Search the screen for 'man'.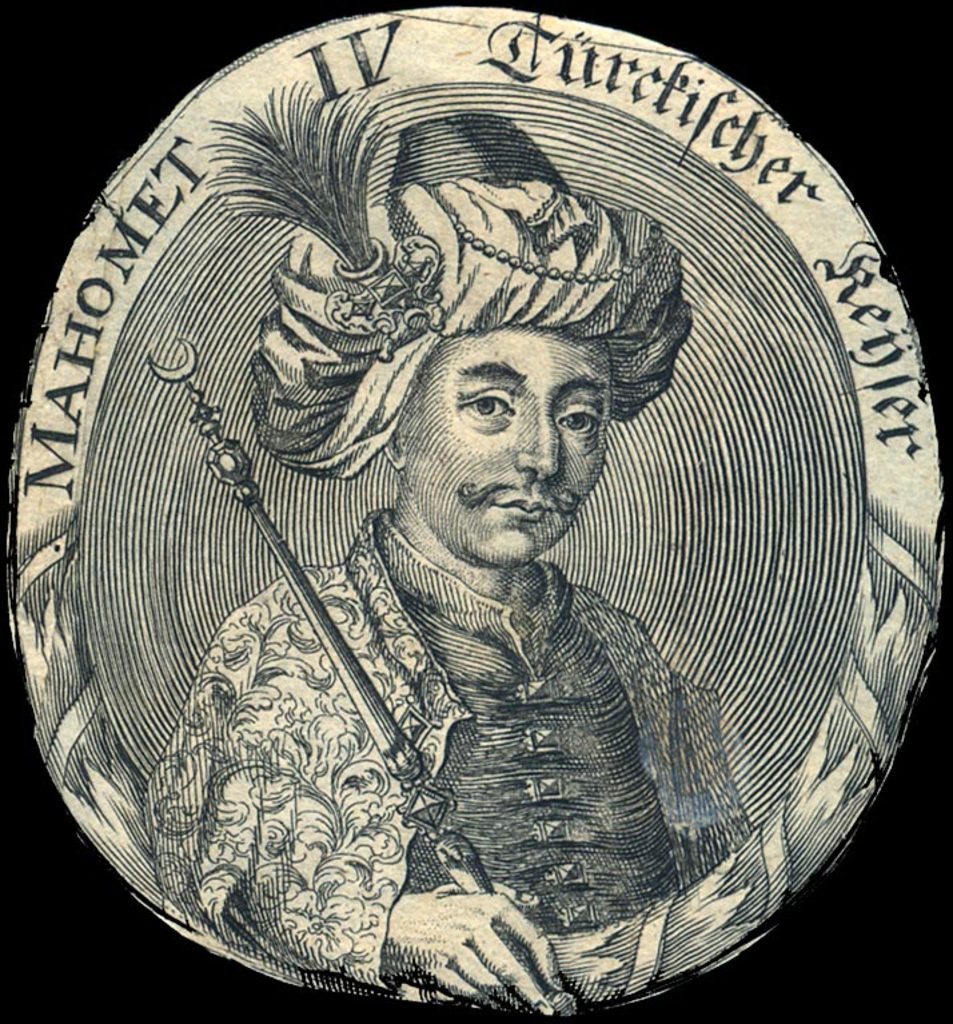
Found at region(139, 200, 757, 904).
